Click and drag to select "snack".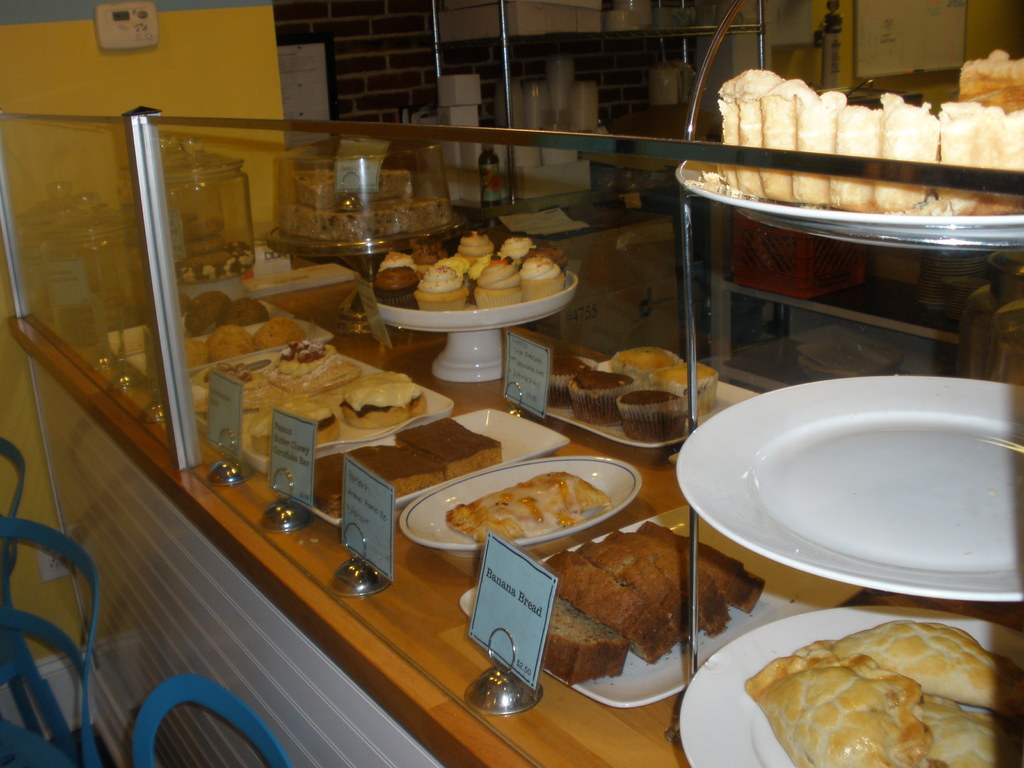
Selection: <region>184, 337, 210, 374</region>.
